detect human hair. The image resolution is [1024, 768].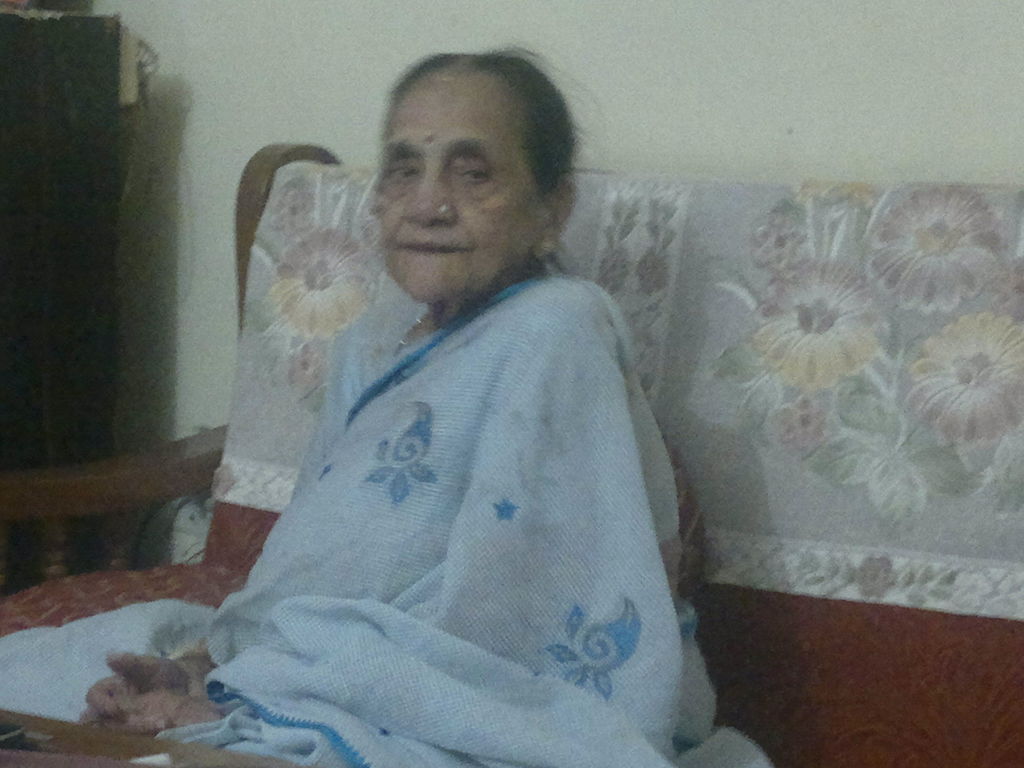
rect(376, 41, 585, 202).
